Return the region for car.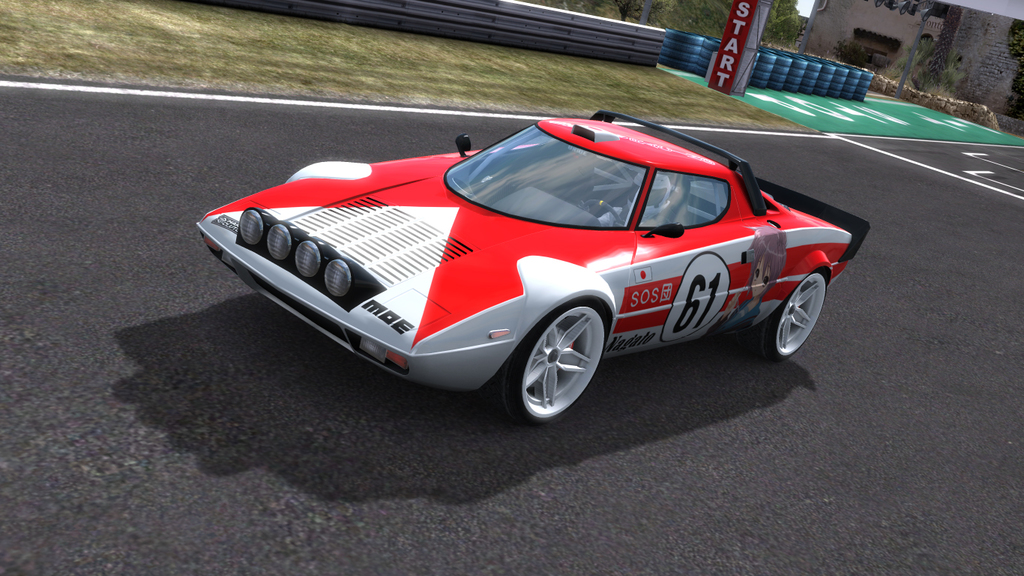
pyautogui.locateOnScreen(199, 106, 870, 425).
